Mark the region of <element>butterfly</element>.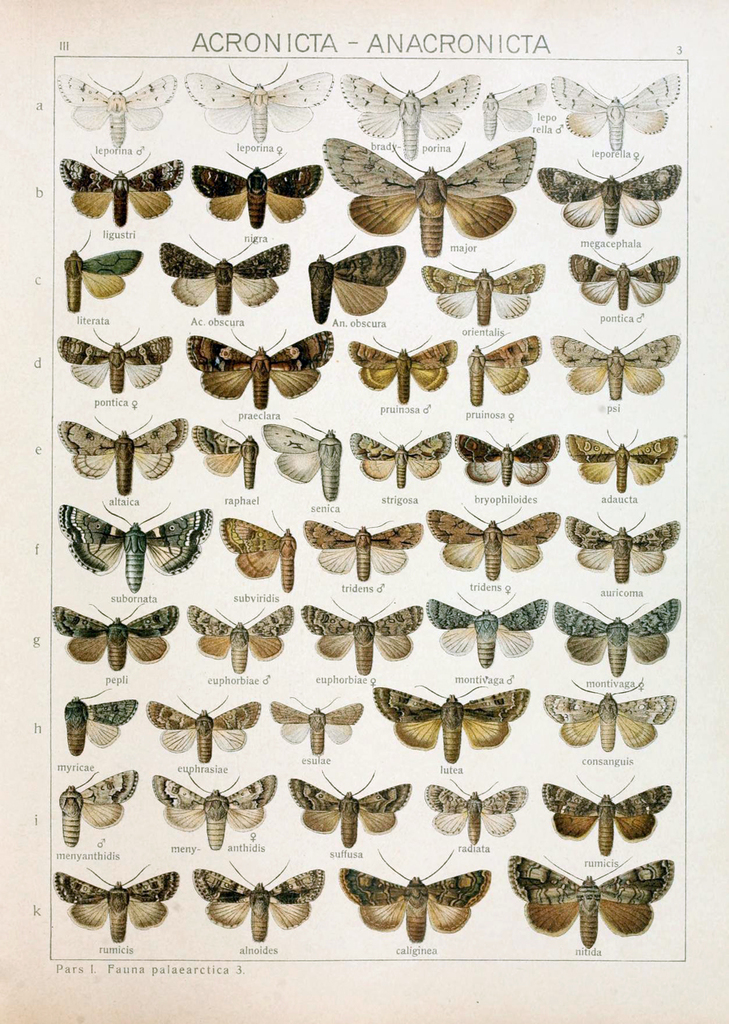
Region: 335/849/490/937.
